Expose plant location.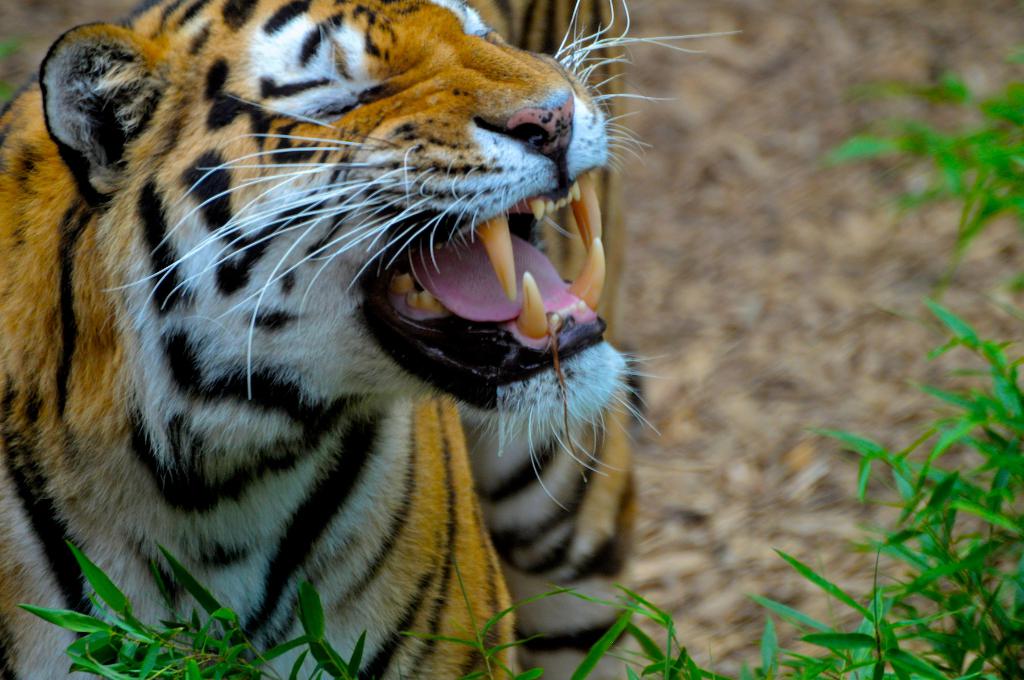
Exposed at detection(813, 69, 1023, 262).
